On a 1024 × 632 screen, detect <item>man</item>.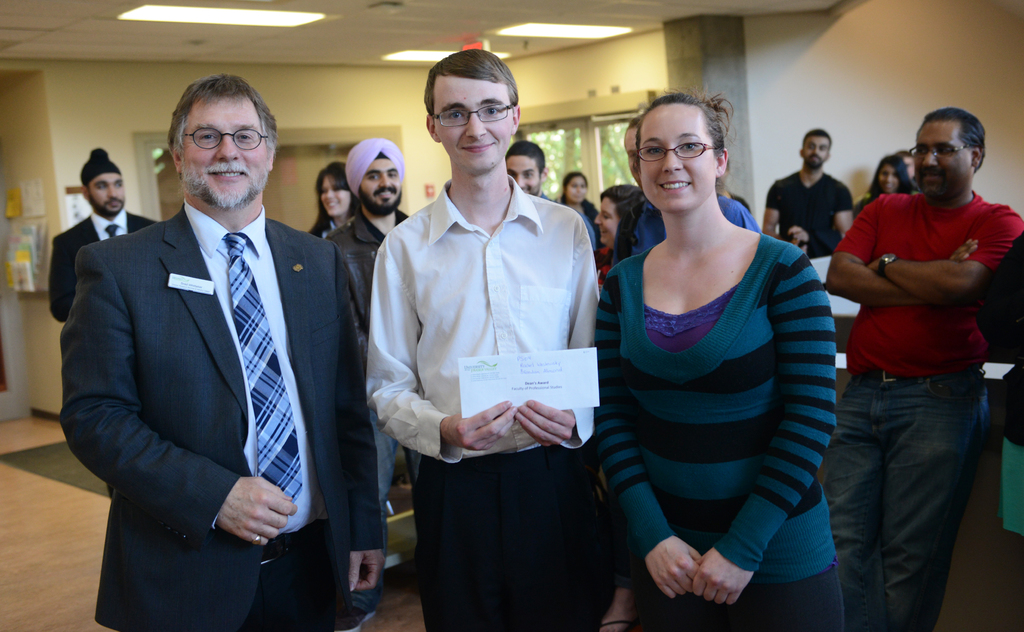
BBox(365, 47, 598, 631).
